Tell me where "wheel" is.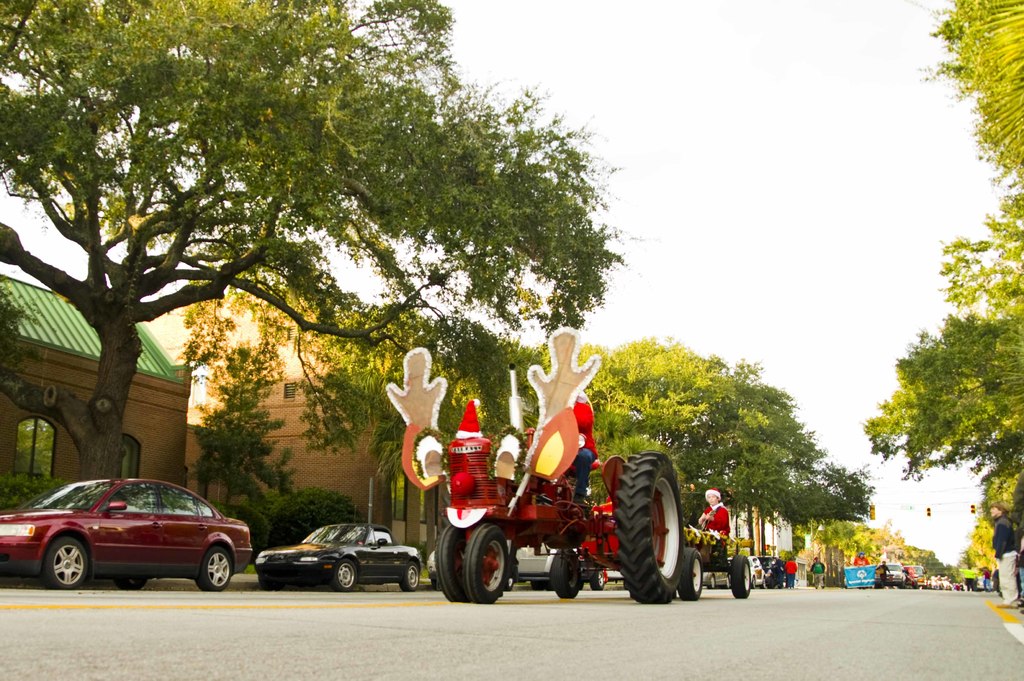
"wheel" is at BBox(401, 561, 417, 593).
